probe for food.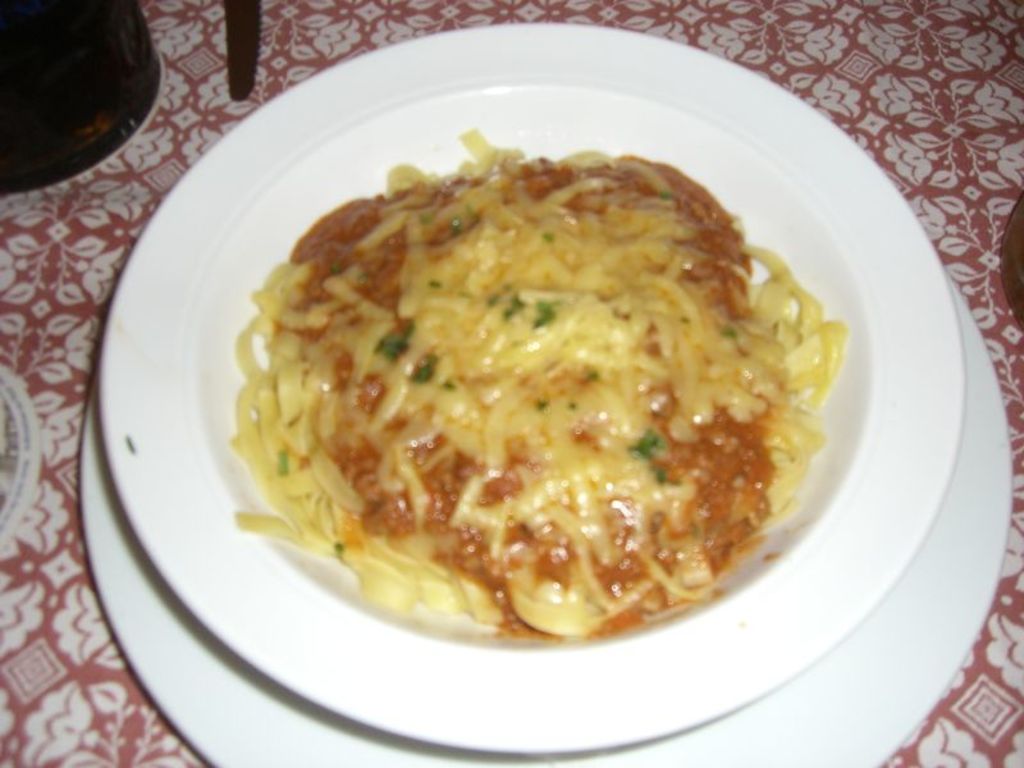
Probe result: 820:316:850:399.
